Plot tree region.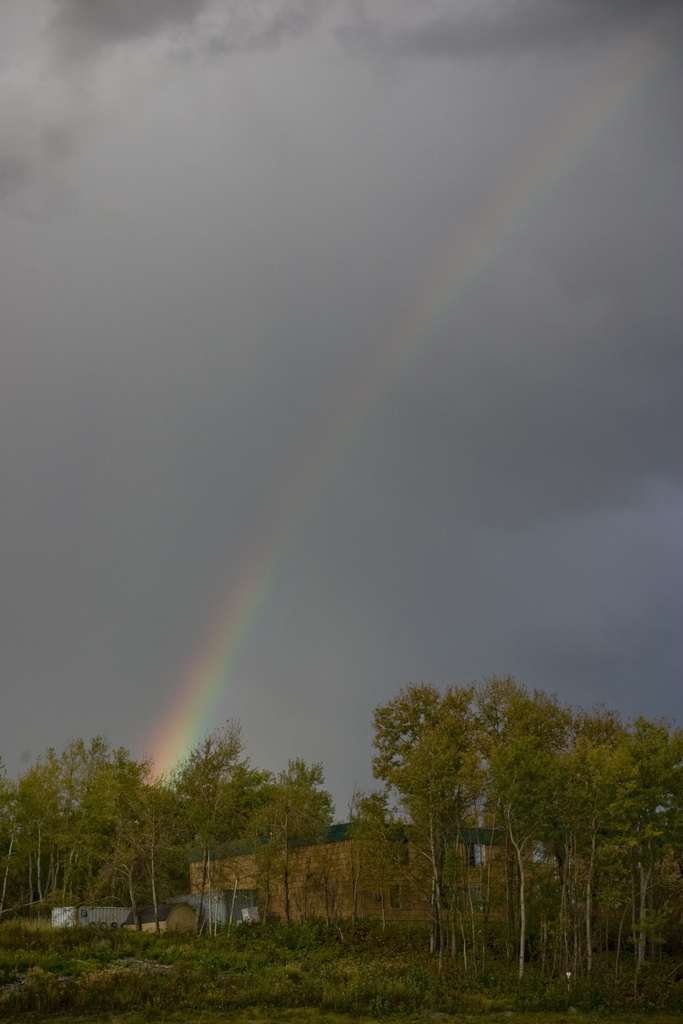
Plotted at <bbox>341, 781, 432, 948</bbox>.
